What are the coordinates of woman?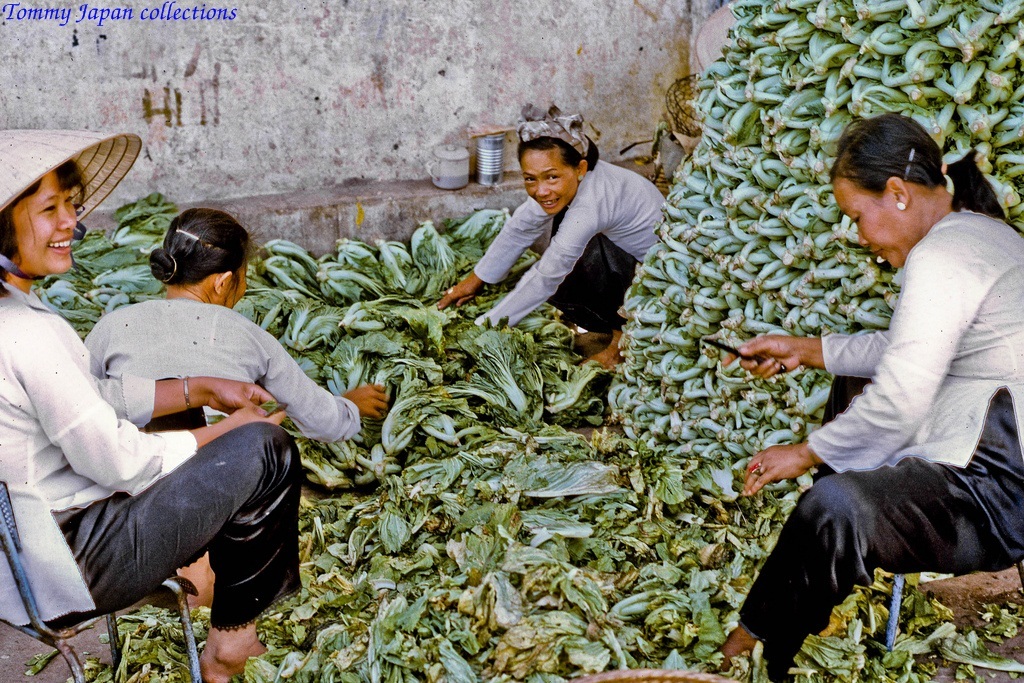
<region>706, 107, 1023, 682</region>.
